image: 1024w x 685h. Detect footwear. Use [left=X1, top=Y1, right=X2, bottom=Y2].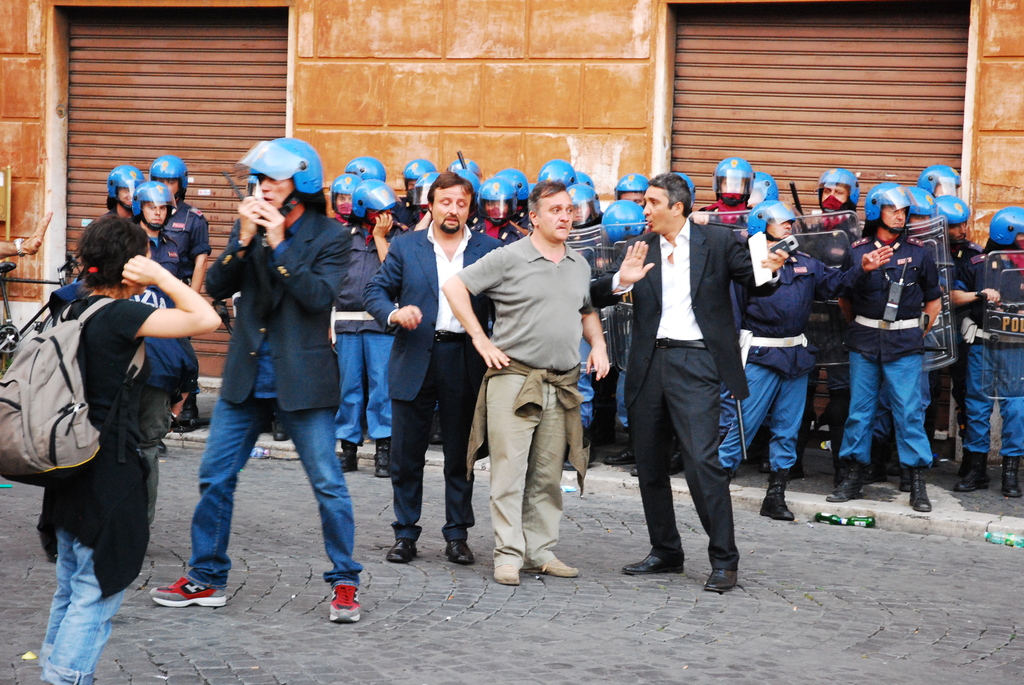
[left=956, top=452, right=991, bottom=492].
